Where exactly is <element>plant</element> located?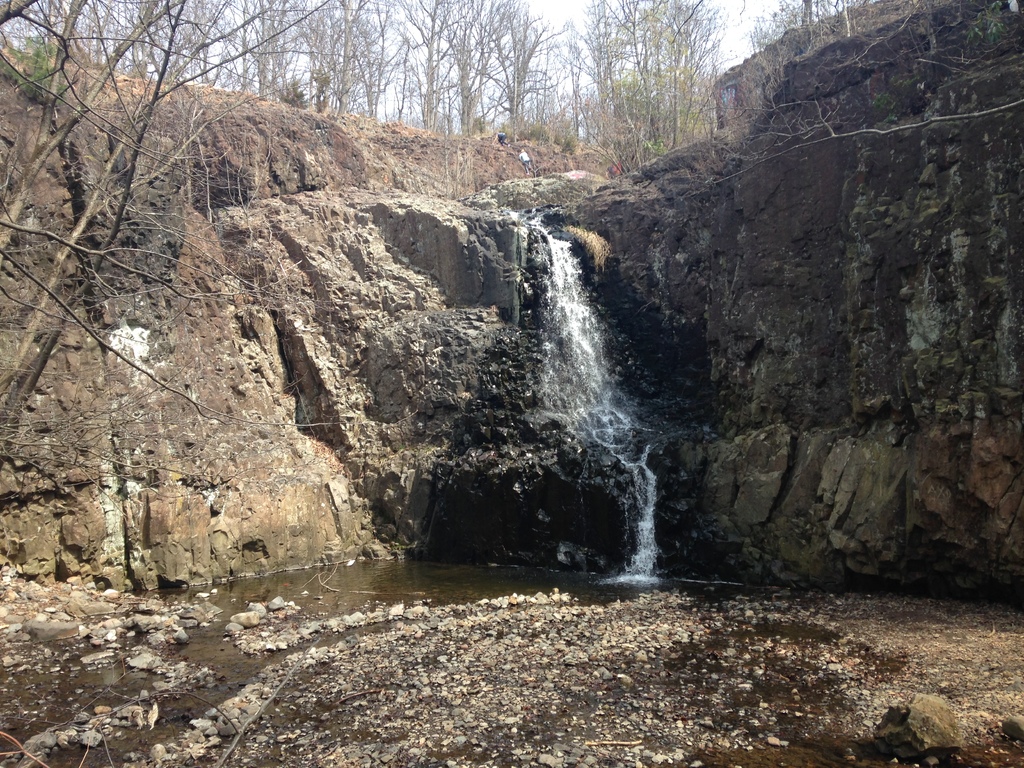
Its bounding box is <box>397,441,406,453</box>.
